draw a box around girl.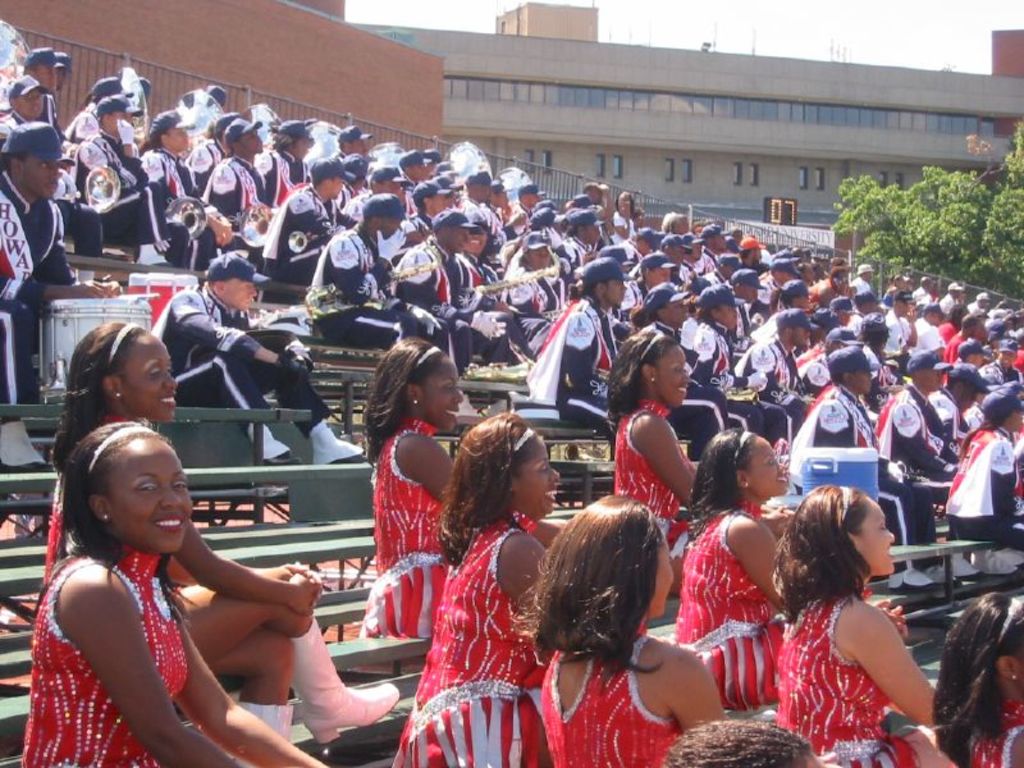
671,428,916,717.
